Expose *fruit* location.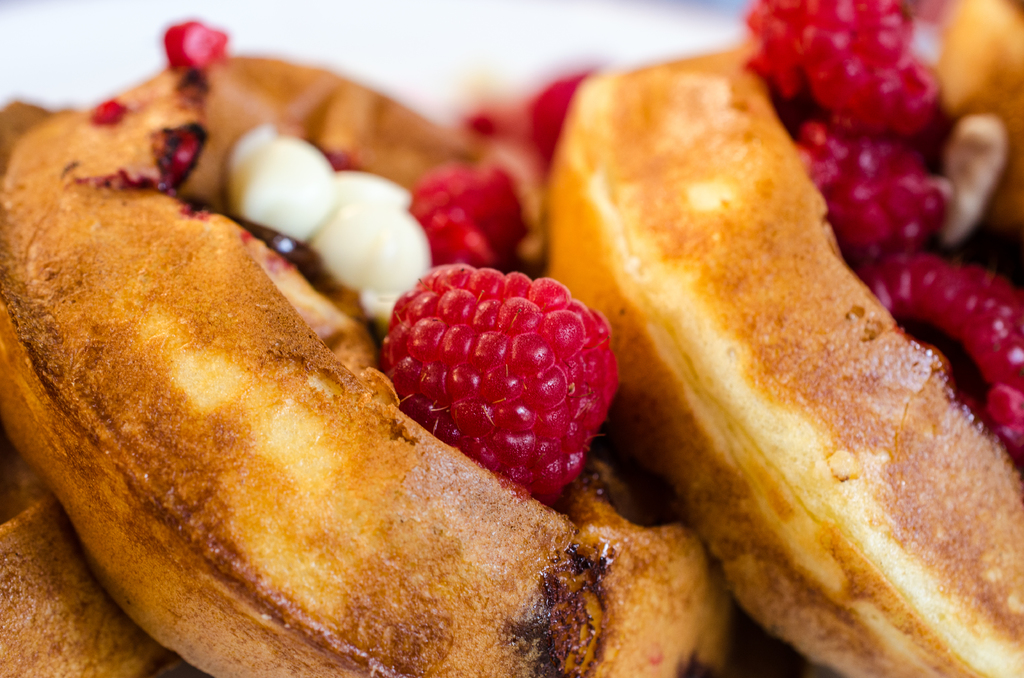
Exposed at [left=377, top=261, right=617, bottom=510].
